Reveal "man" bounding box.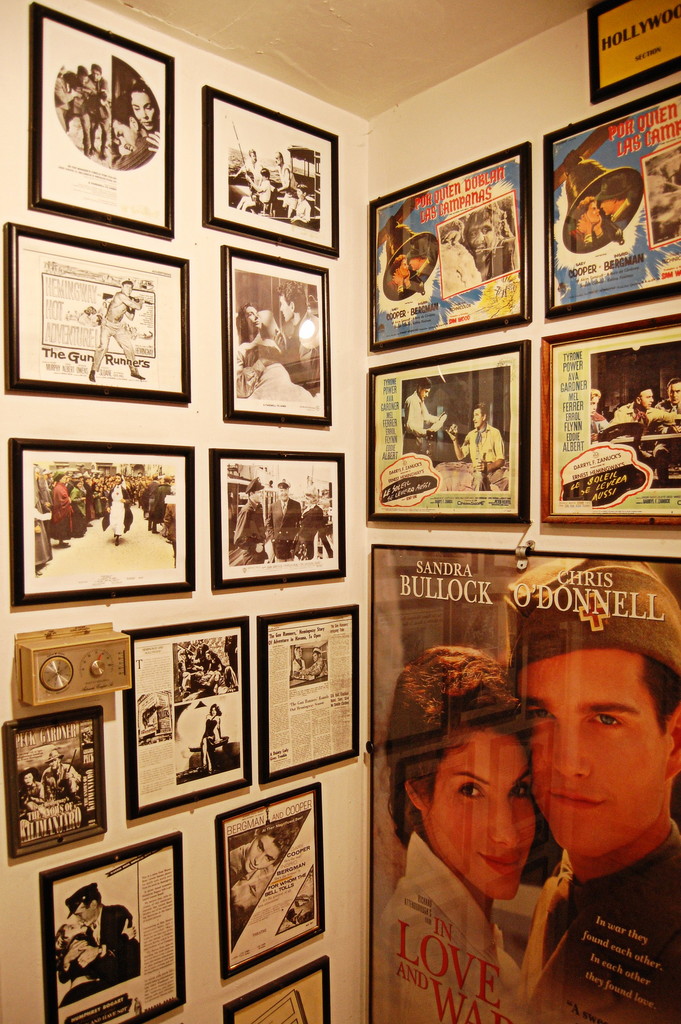
Revealed: BBox(400, 379, 441, 472).
